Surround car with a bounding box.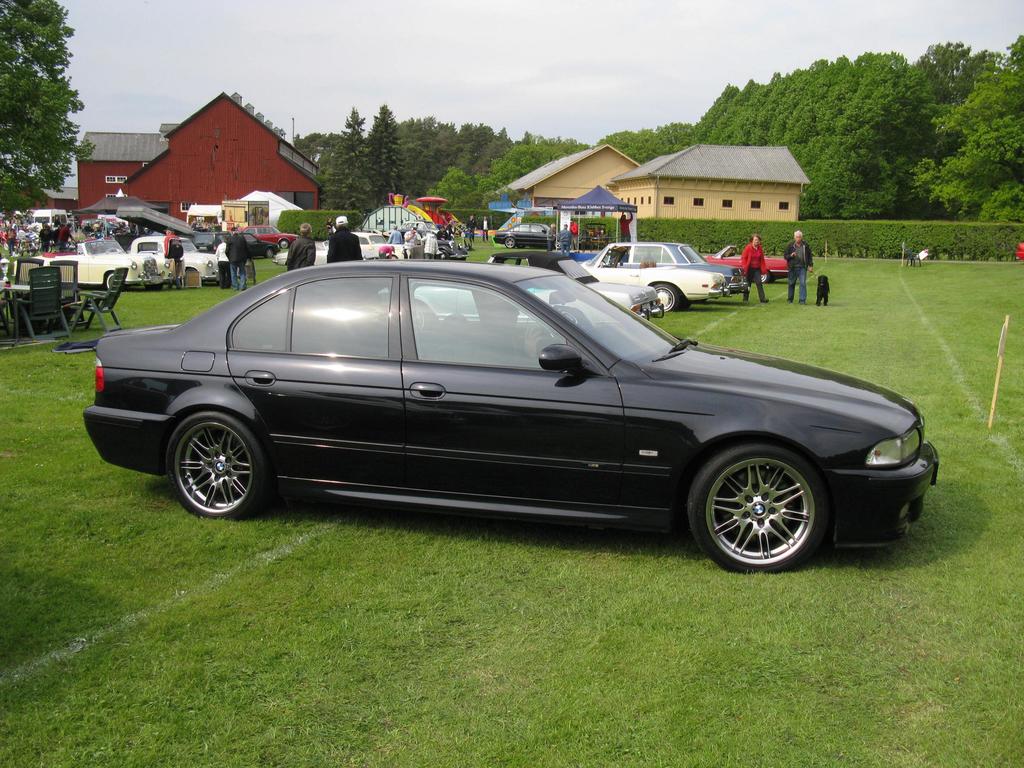
BBox(486, 220, 562, 251).
